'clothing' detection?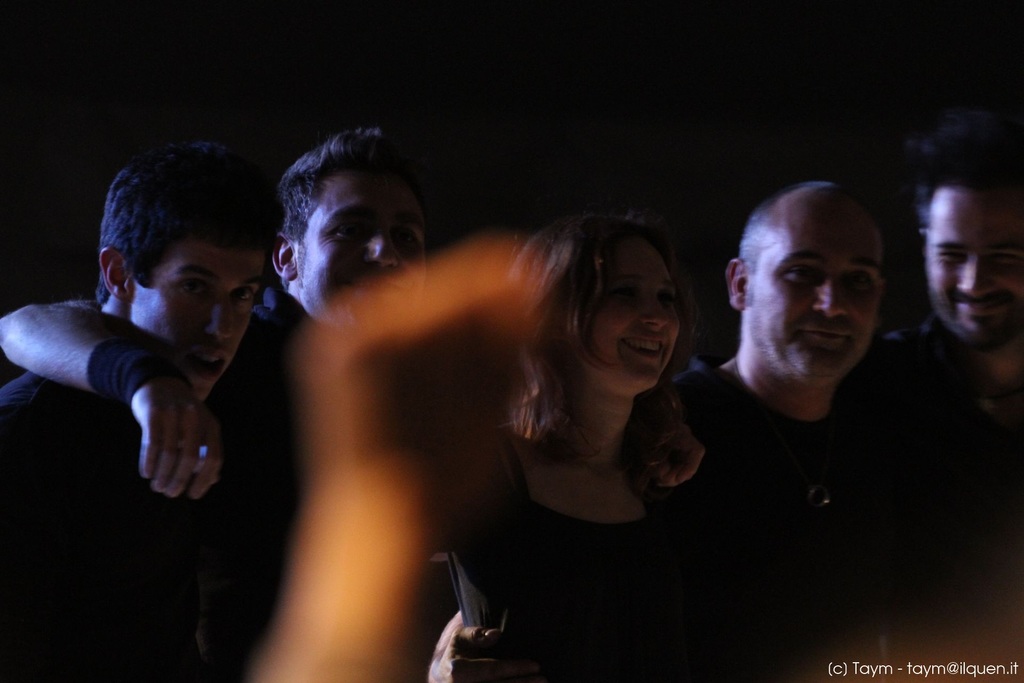
{"x1": 662, "y1": 364, "x2": 967, "y2": 682}
